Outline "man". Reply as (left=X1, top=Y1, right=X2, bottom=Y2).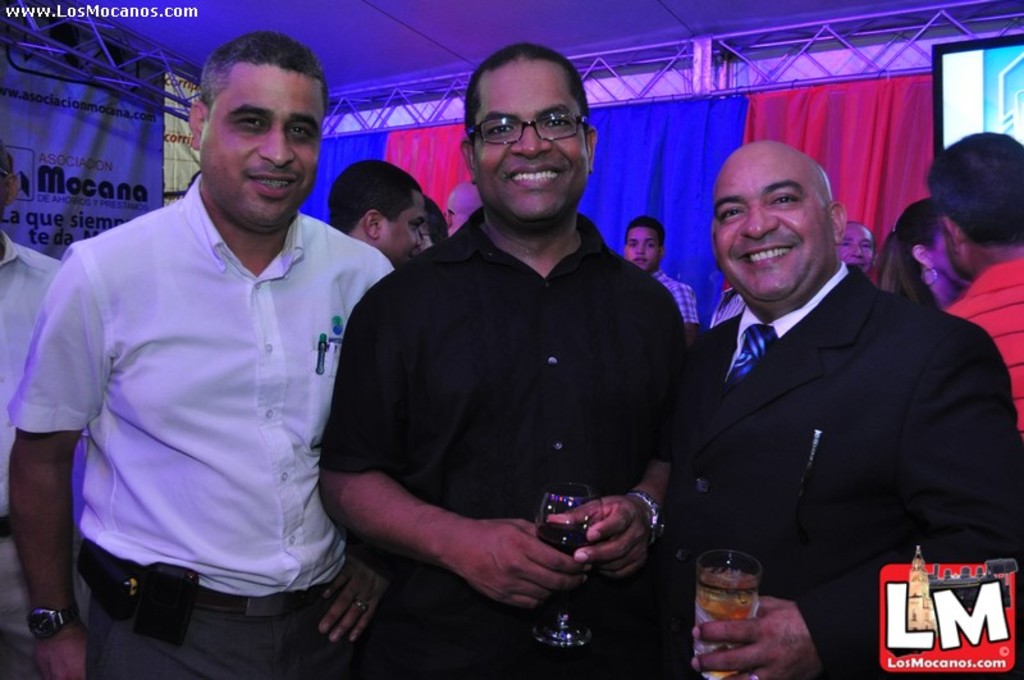
(left=328, top=158, right=425, bottom=257).
